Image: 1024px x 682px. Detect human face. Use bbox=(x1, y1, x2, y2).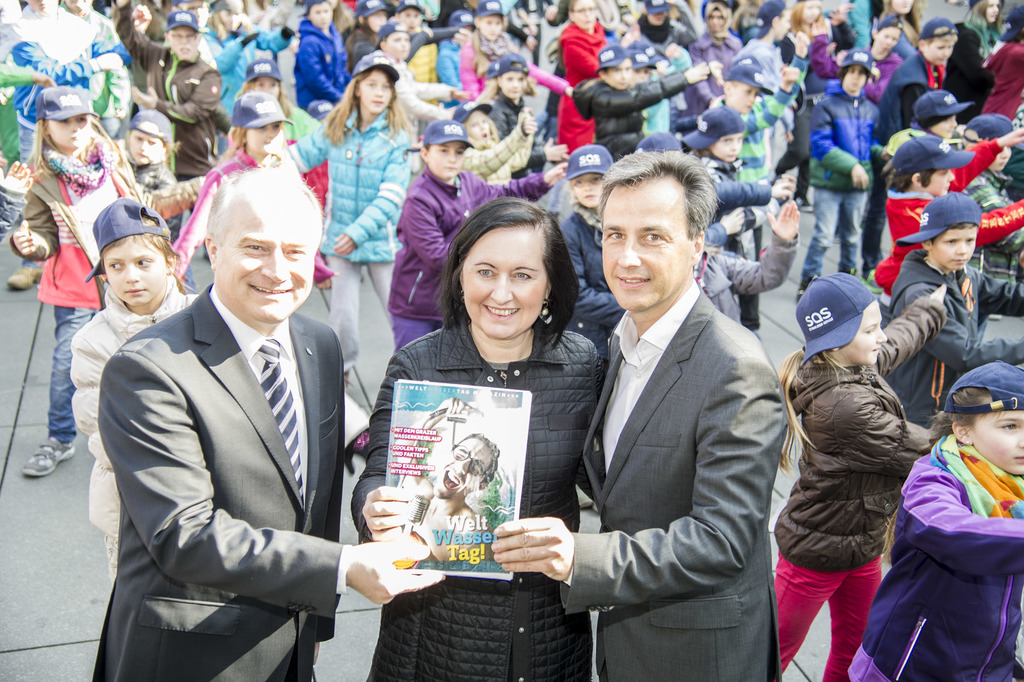
bbox=(164, 25, 197, 59).
